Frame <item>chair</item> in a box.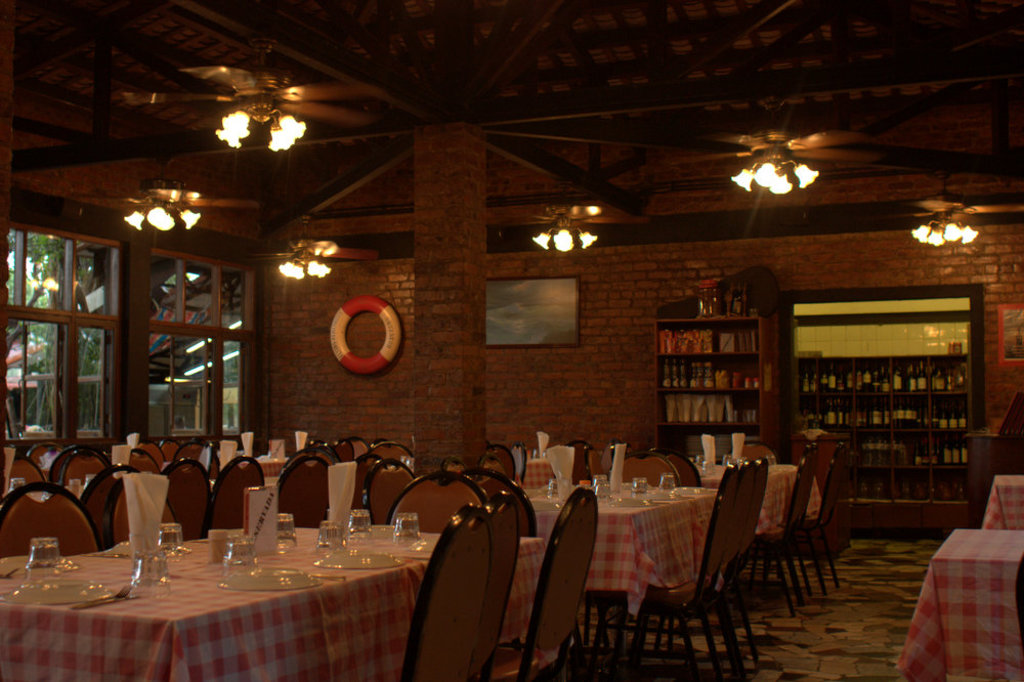
[x1=125, y1=450, x2=159, y2=477].
